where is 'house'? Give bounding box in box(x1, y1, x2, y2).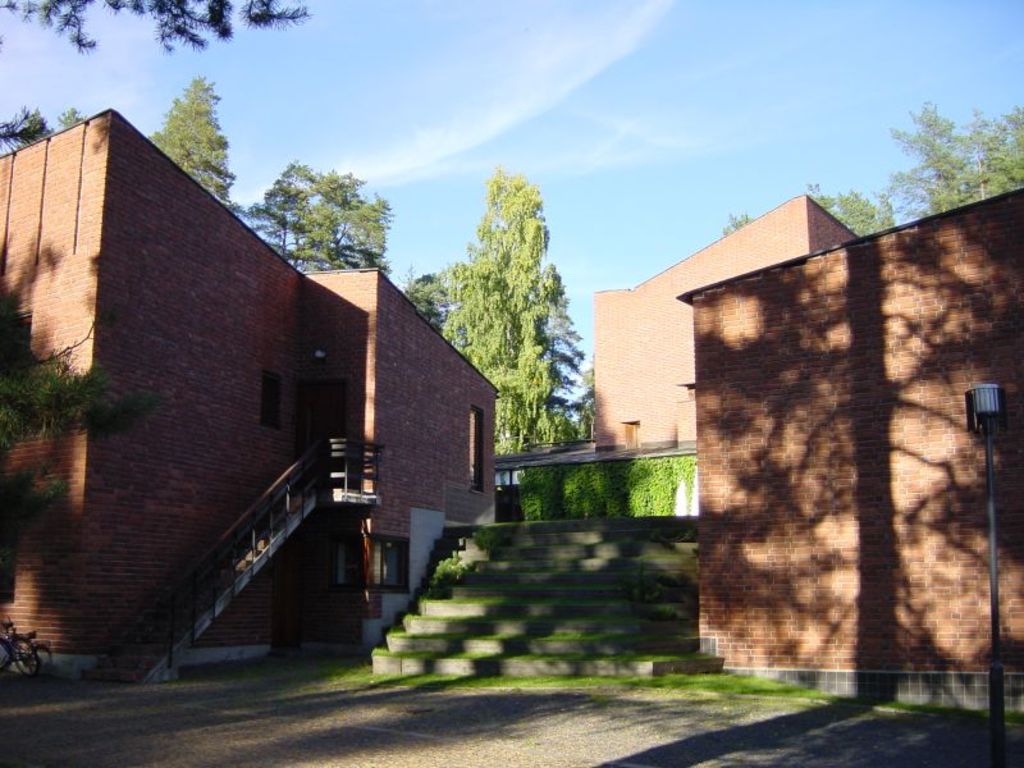
box(520, 177, 873, 518).
